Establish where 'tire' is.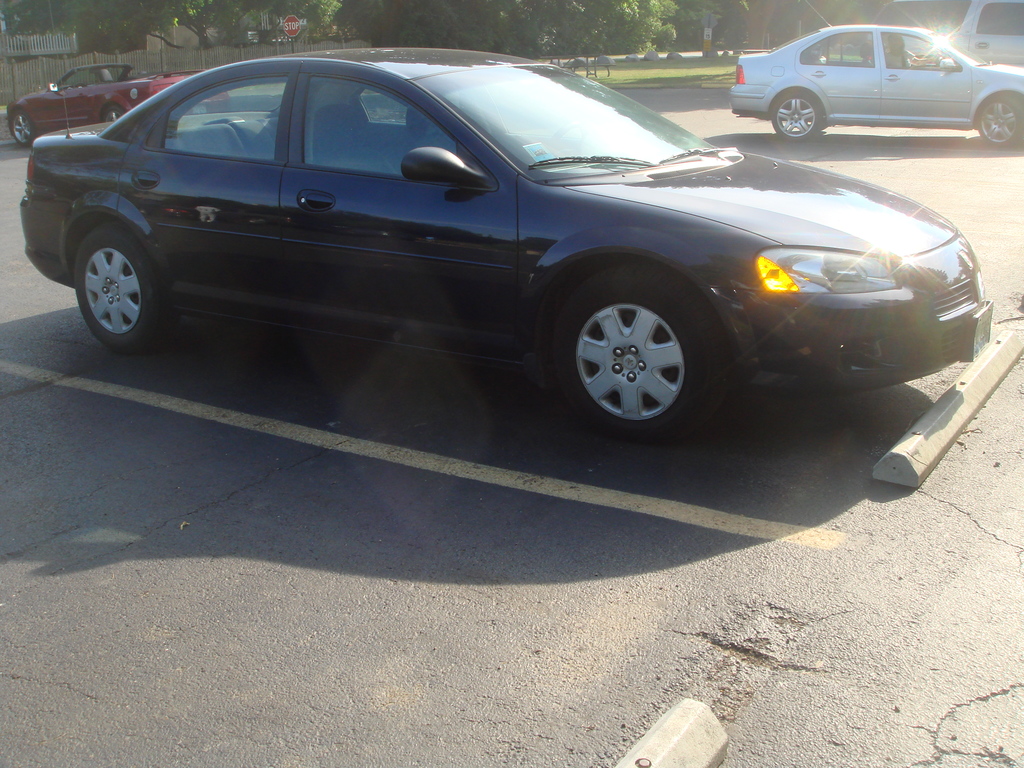
Established at l=102, t=104, r=131, b=146.
